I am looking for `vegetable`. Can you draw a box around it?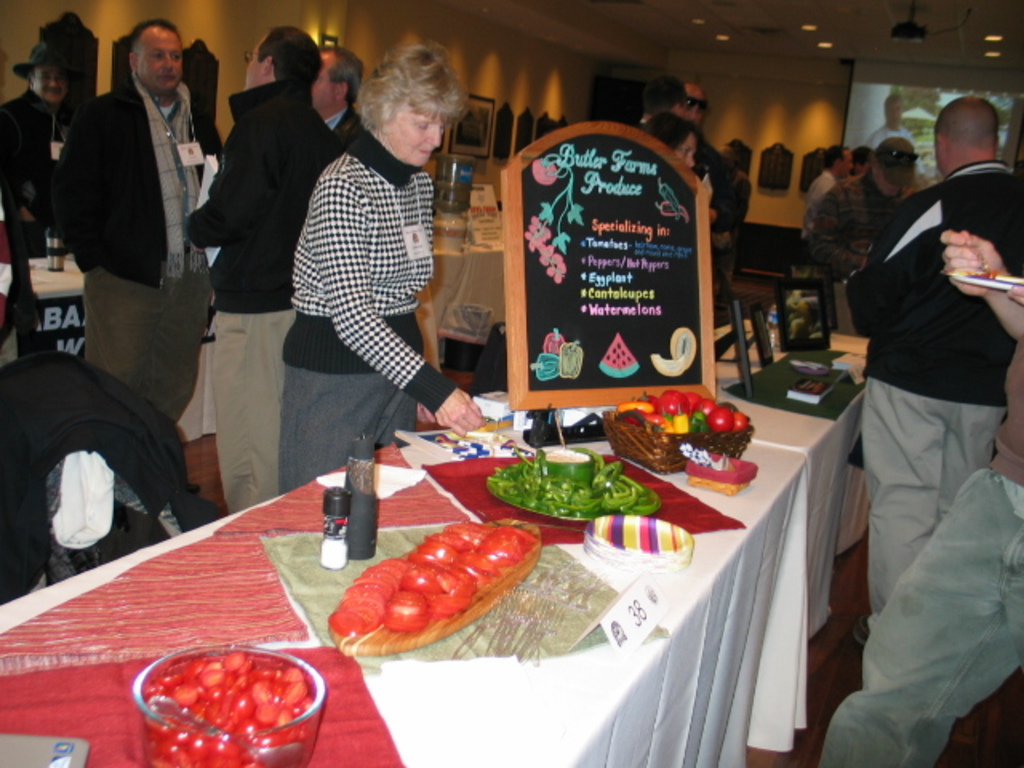
Sure, the bounding box is 528,352,570,382.
